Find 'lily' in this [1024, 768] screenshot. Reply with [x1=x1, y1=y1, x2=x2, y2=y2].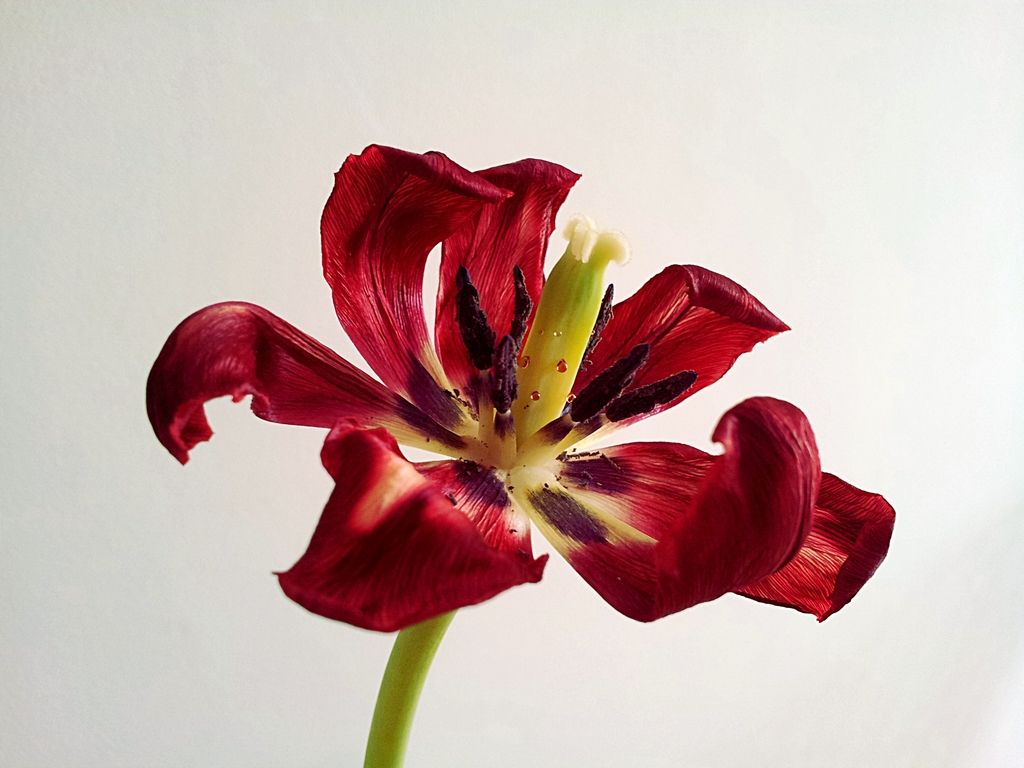
[x1=141, y1=138, x2=898, y2=644].
